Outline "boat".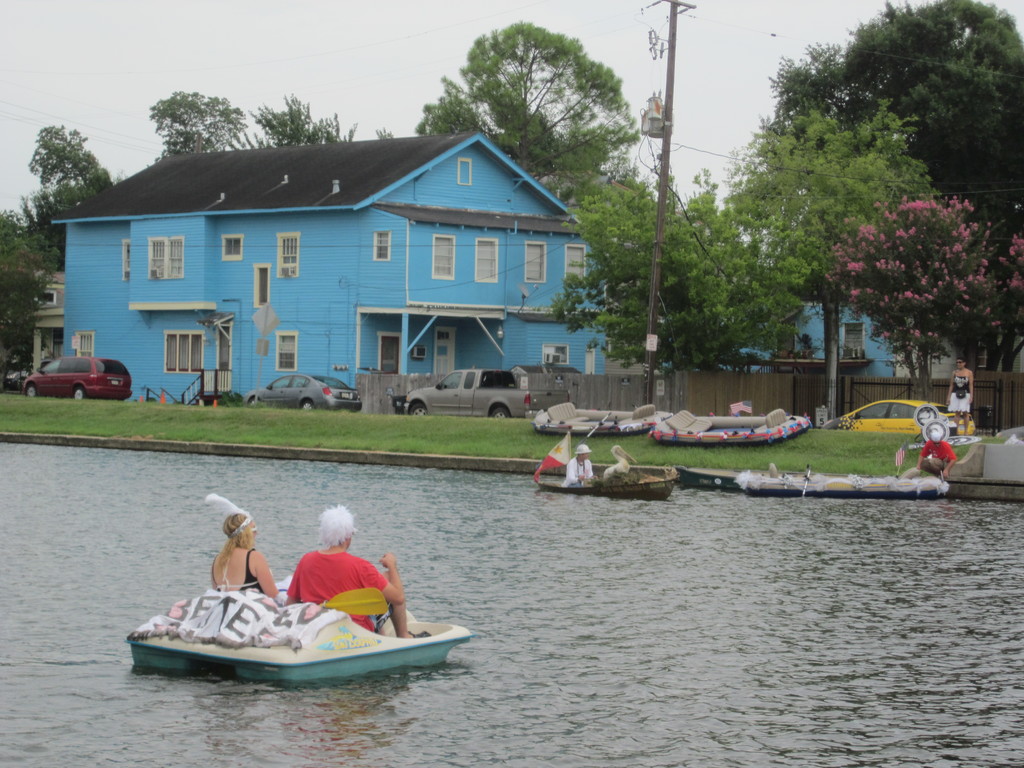
Outline: 540/396/673/433.
